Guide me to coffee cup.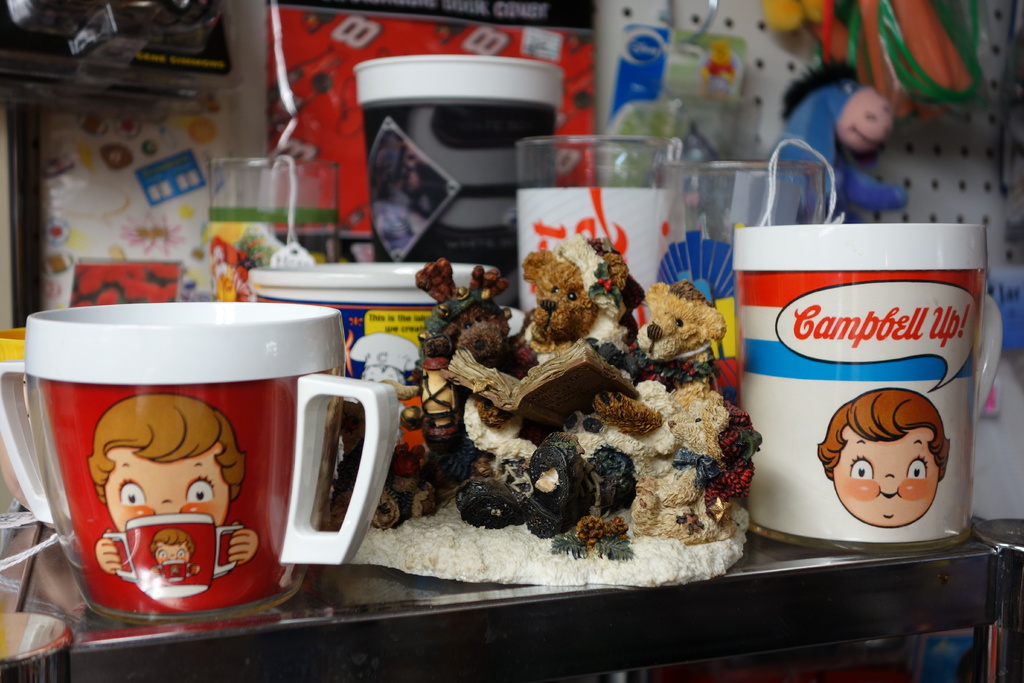
Guidance: BBox(0, 298, 399, 620).
